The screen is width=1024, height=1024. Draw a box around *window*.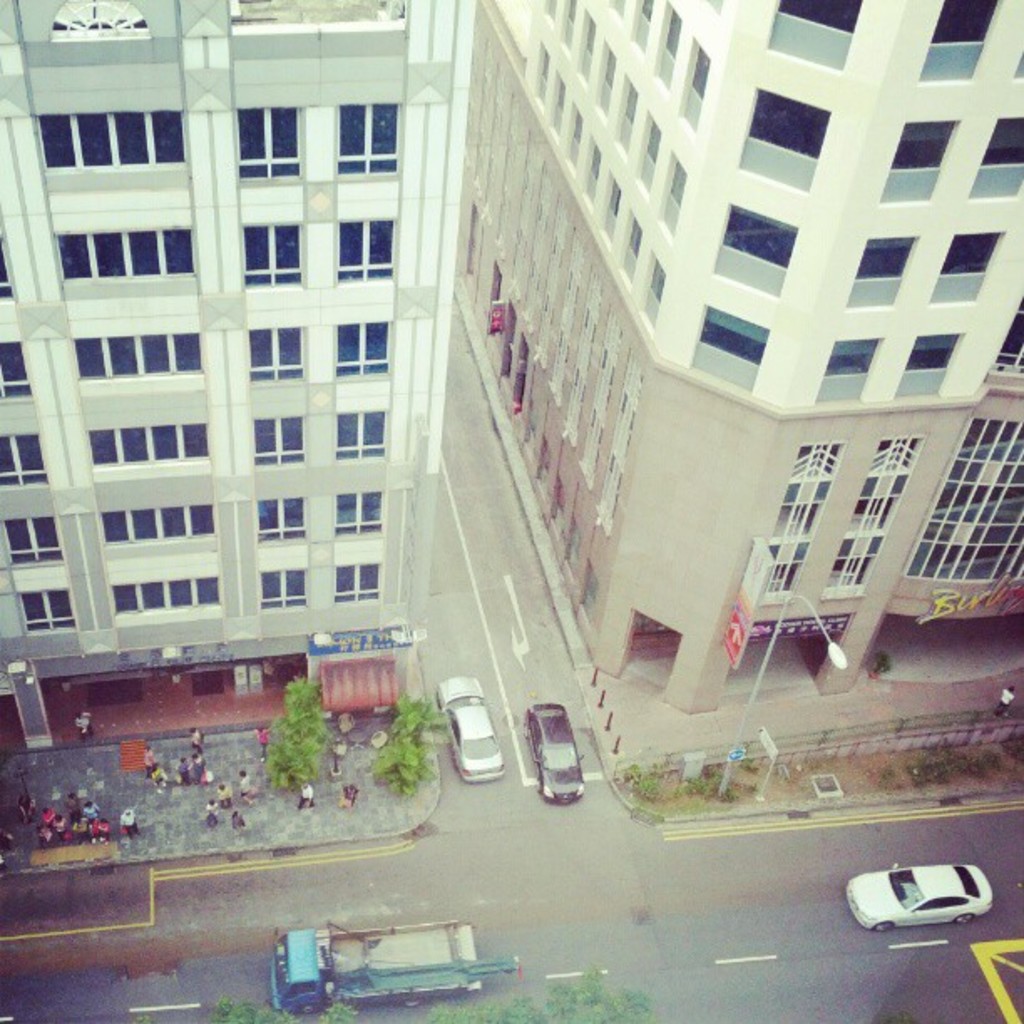
<region>750, 442, 850, 604</region>.
